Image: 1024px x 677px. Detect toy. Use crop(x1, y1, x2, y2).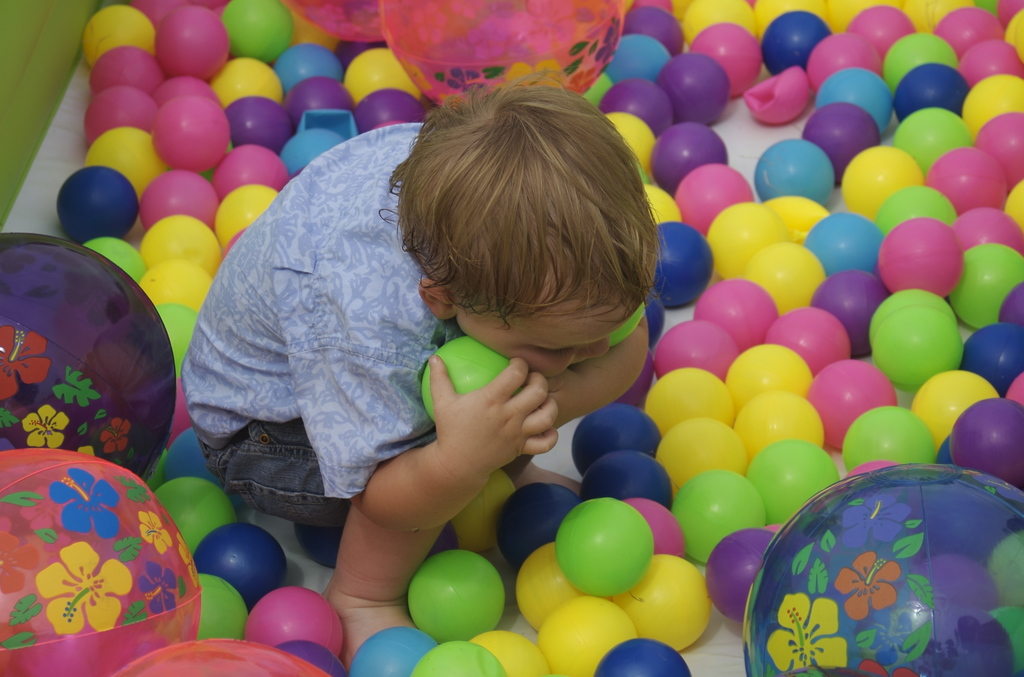
crop(352, 89, 423, 131).
